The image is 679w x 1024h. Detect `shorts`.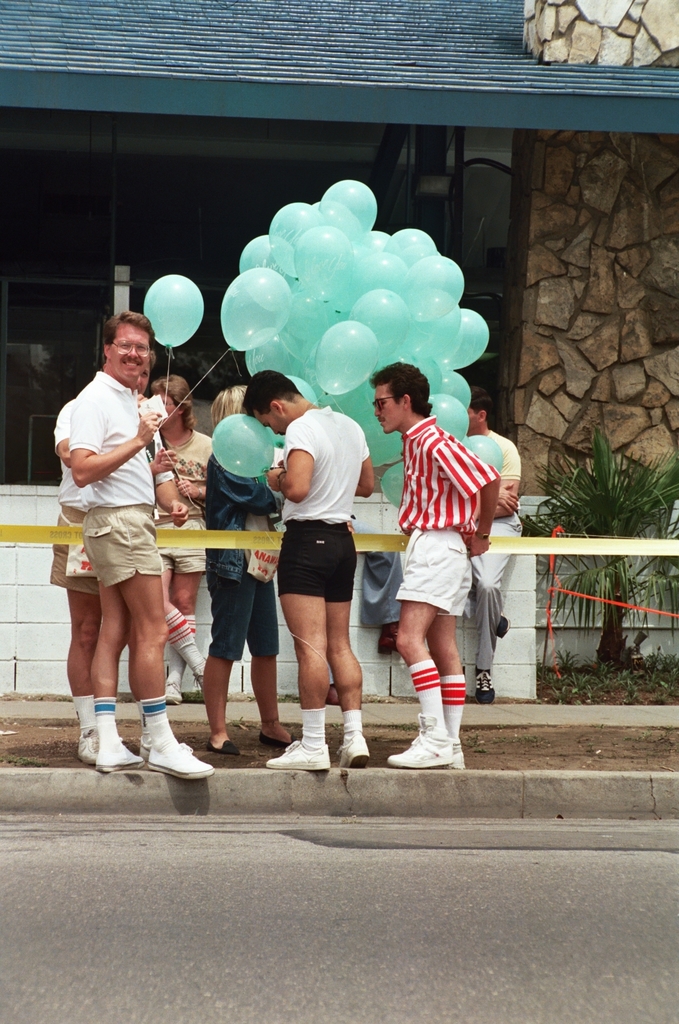
Detection: 272, 516, 354, 612.
